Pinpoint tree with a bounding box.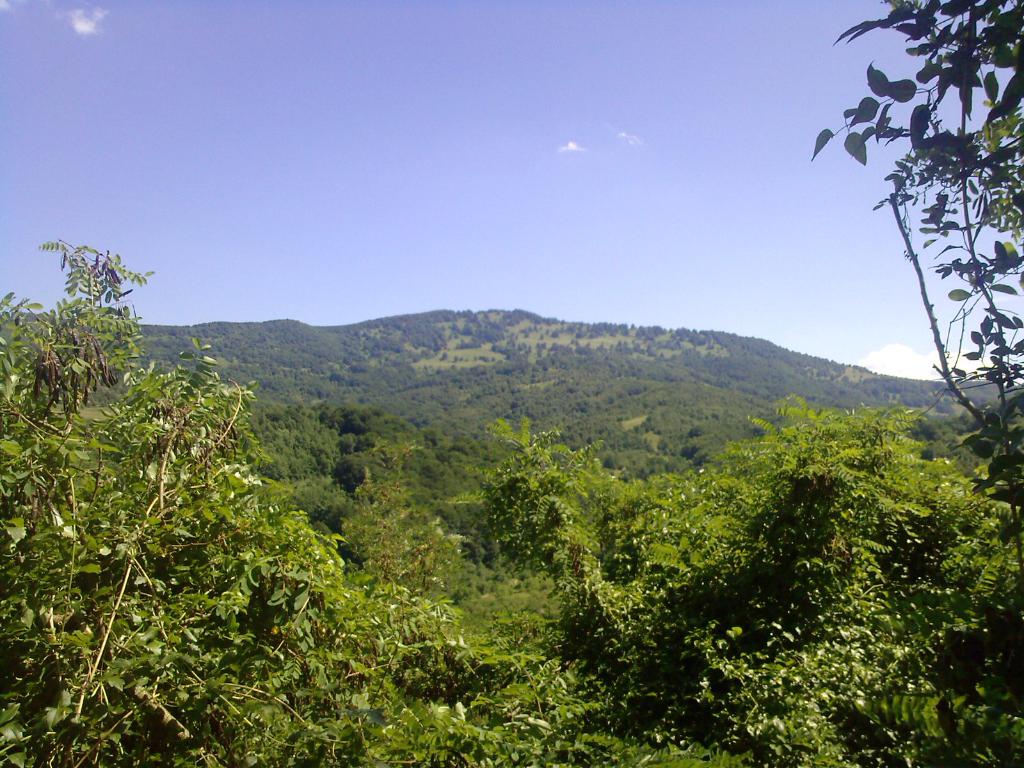
locate(344, 476, 459, 593).
